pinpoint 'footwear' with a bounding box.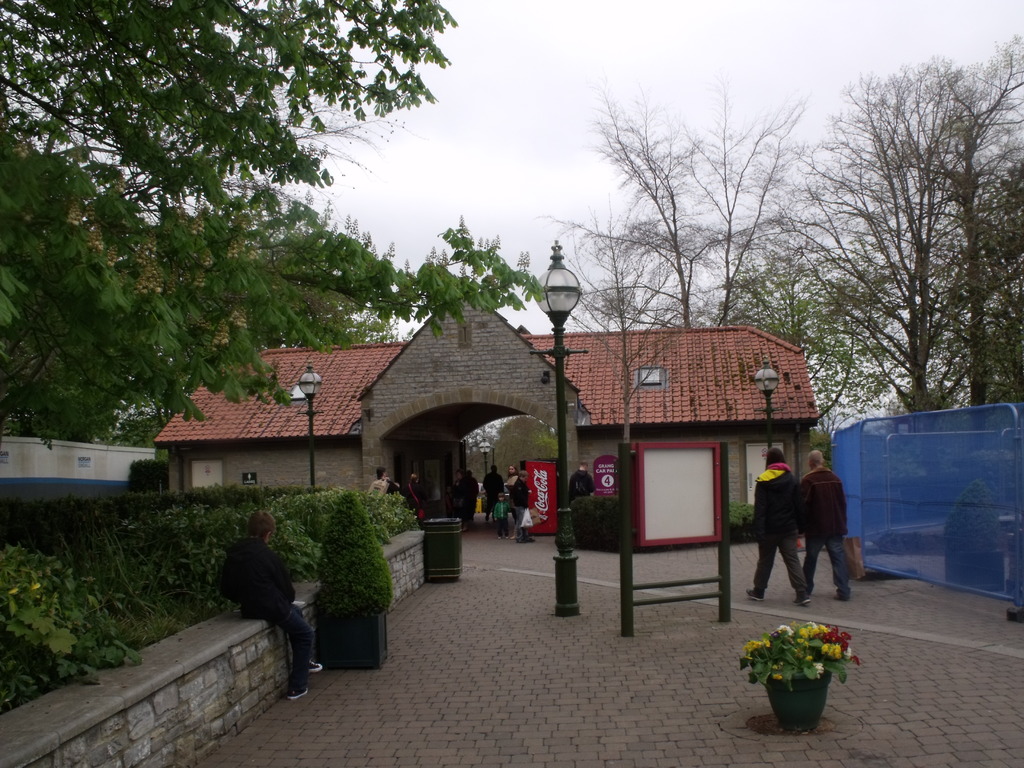
select_region(505, 536, 508, 538).
